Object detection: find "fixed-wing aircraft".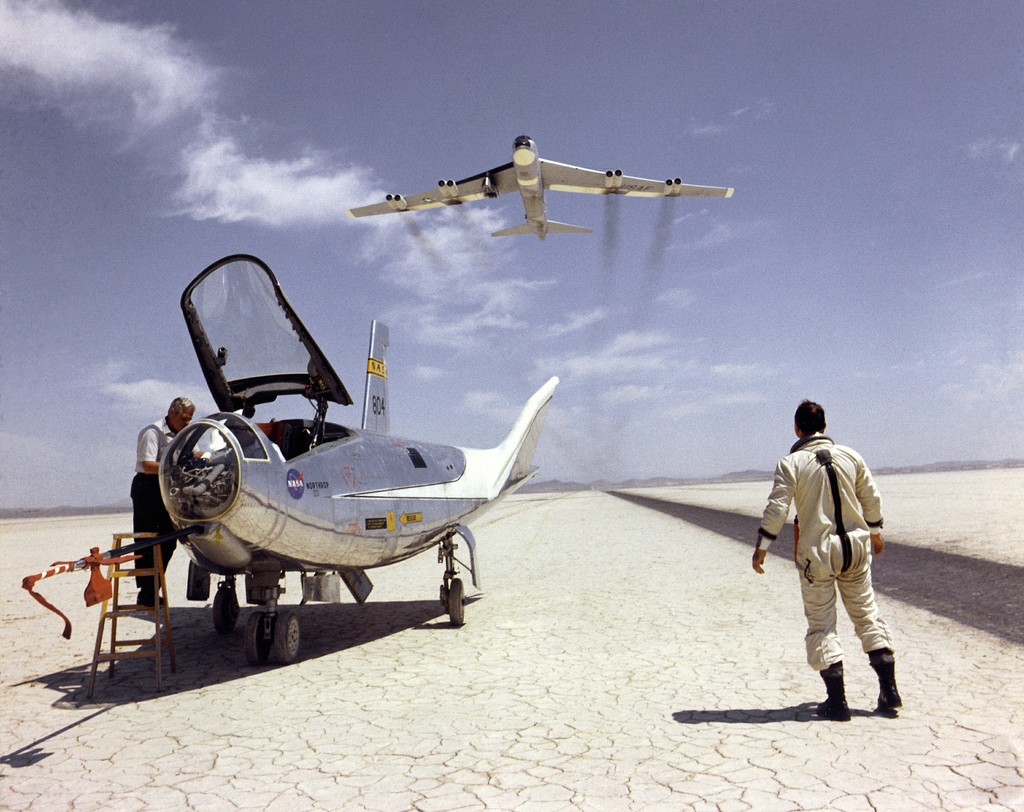
BBox(335, 138, 741, 249).
